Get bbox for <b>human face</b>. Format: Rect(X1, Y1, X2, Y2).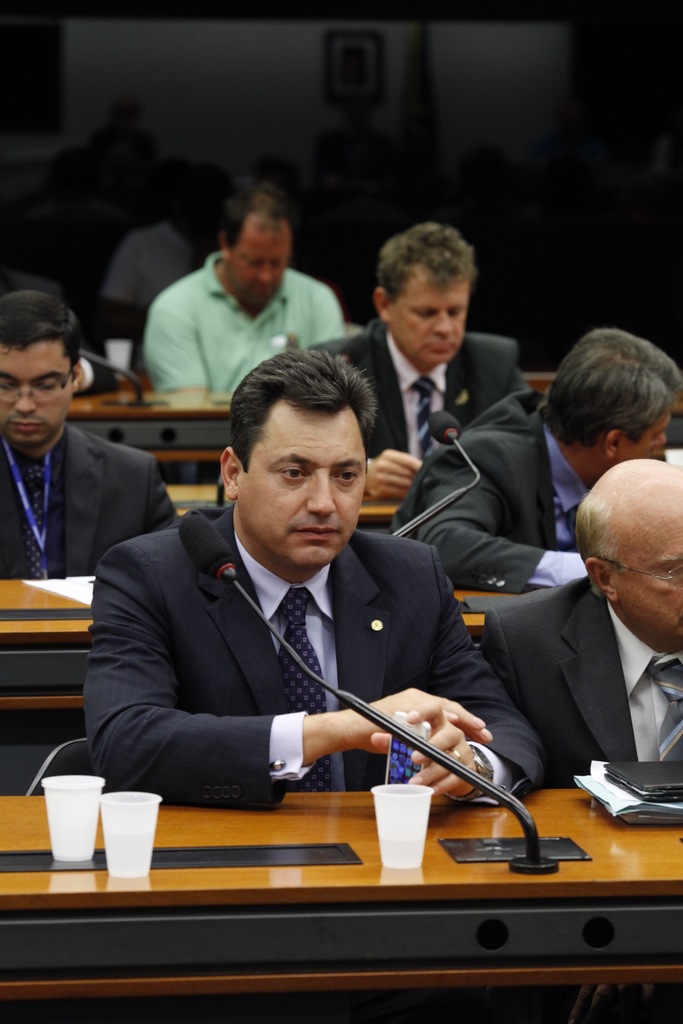
Rect(391, 259, 476, 371).
